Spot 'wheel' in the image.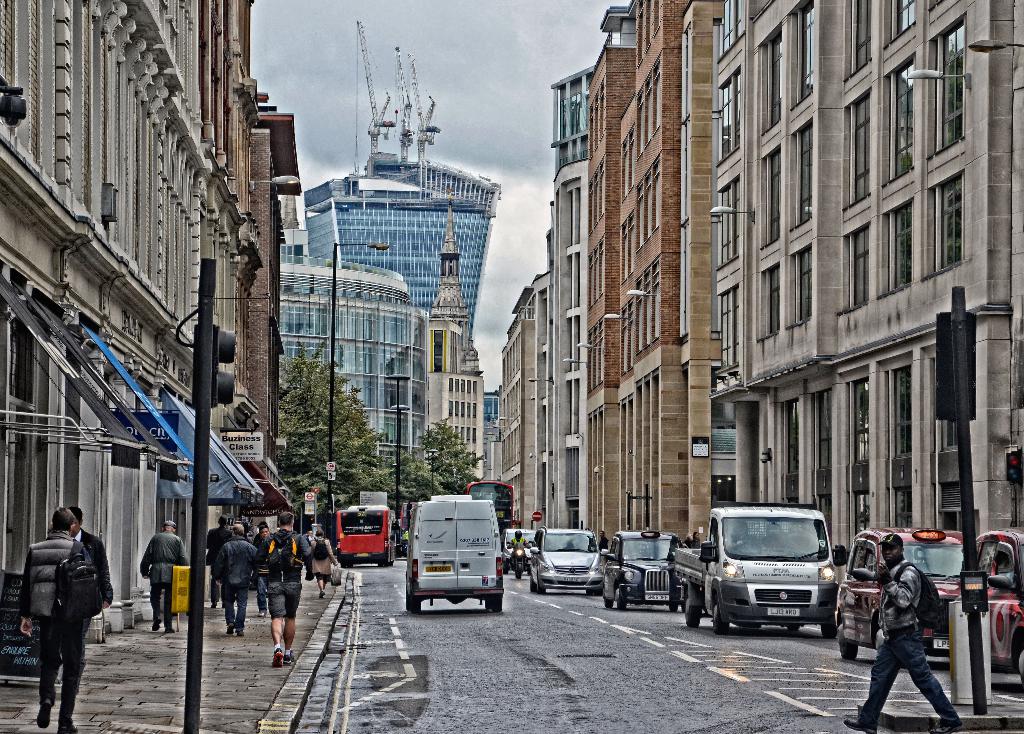
'wheel' found at 602 597 614 608.
